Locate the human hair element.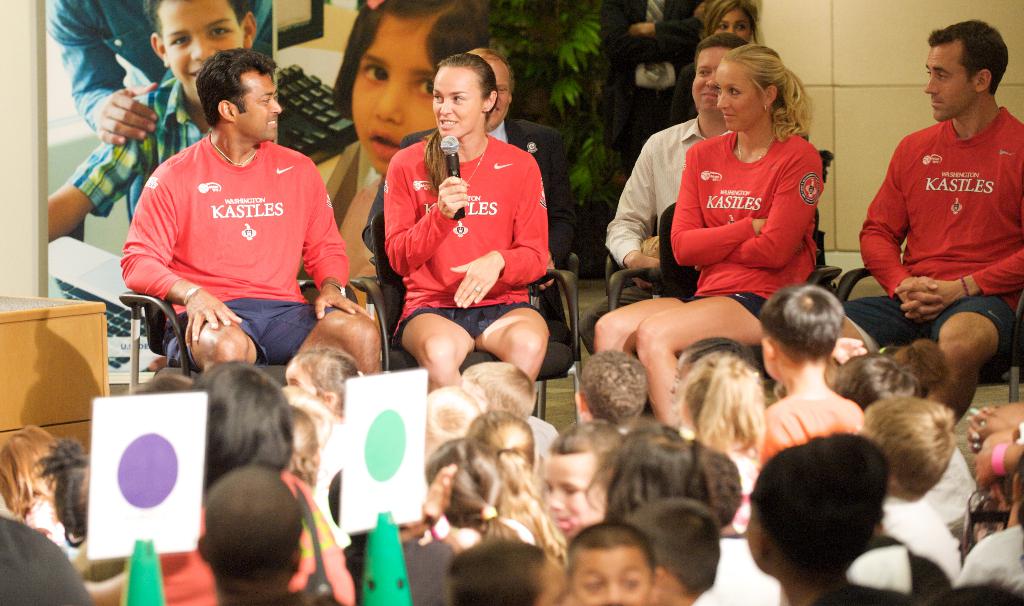
Element bbox: 568:525:655:562.
